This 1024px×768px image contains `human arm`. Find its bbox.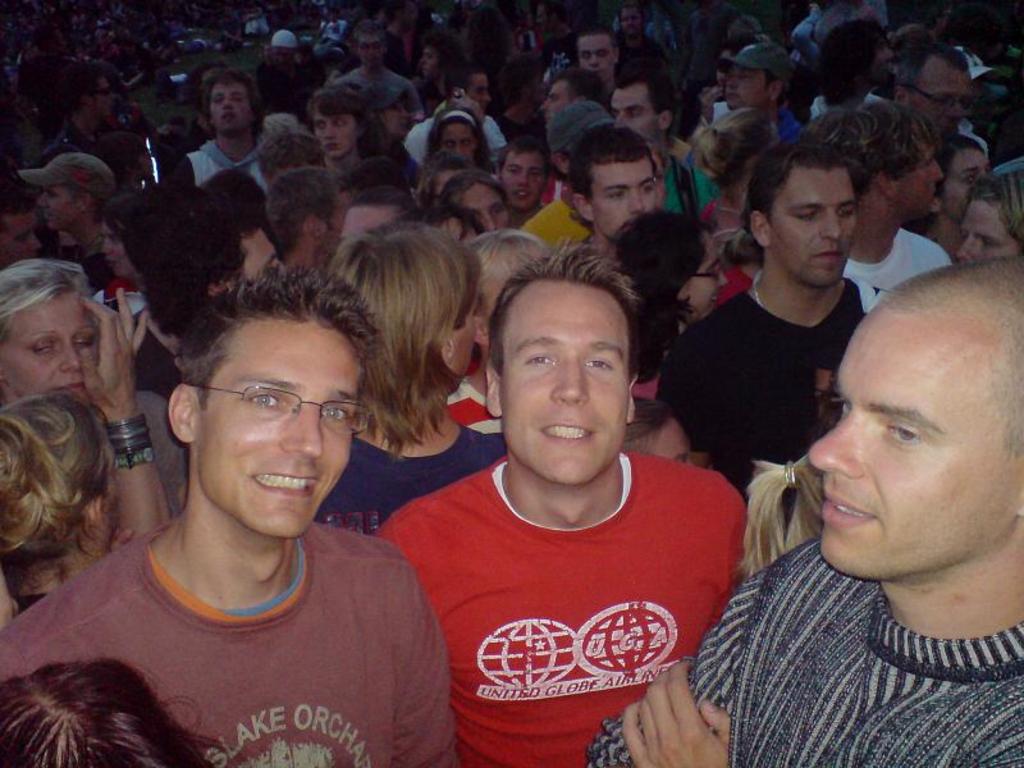
378, 602, 454, 767.
